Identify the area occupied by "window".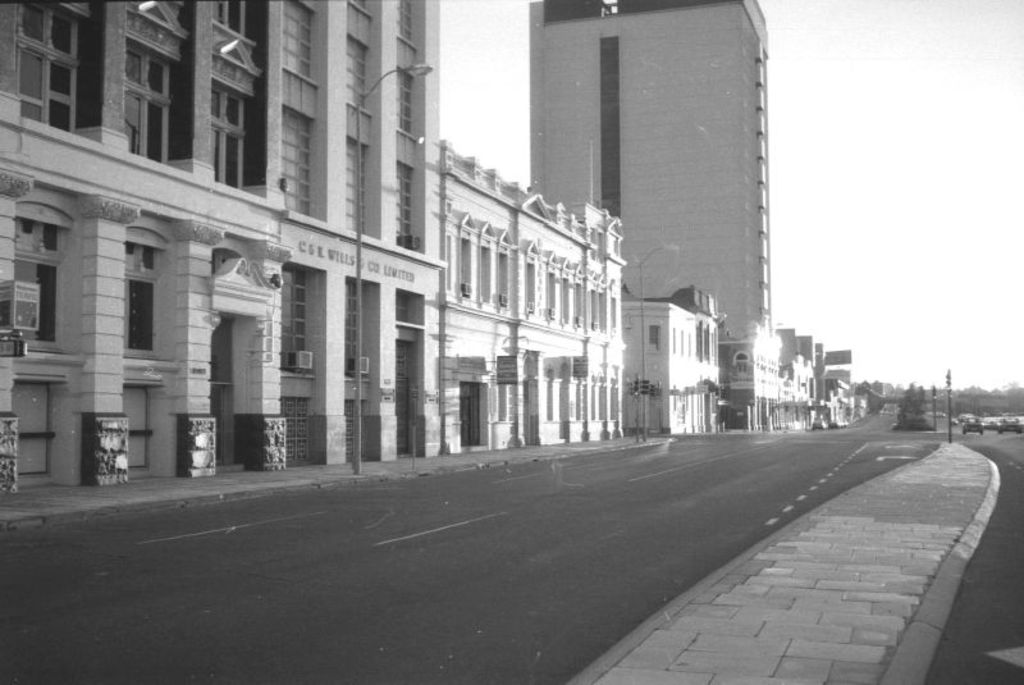
Area: 118, 37, 177, 164.
